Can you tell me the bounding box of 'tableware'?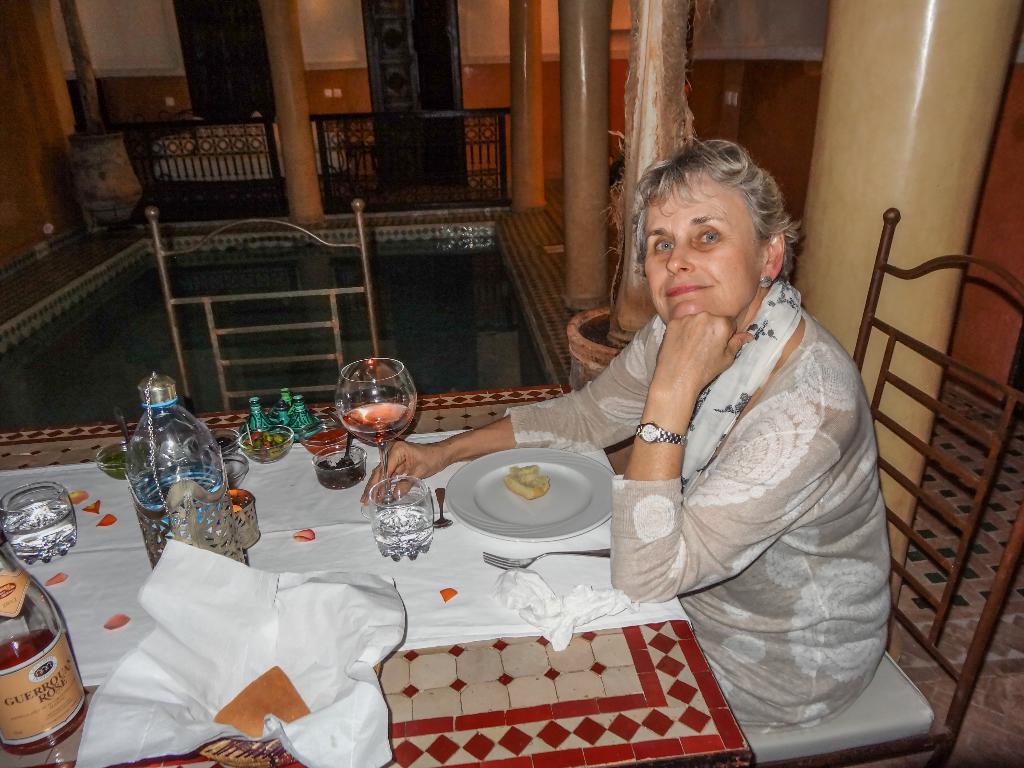
BBox(110, 406, 135, 463).
